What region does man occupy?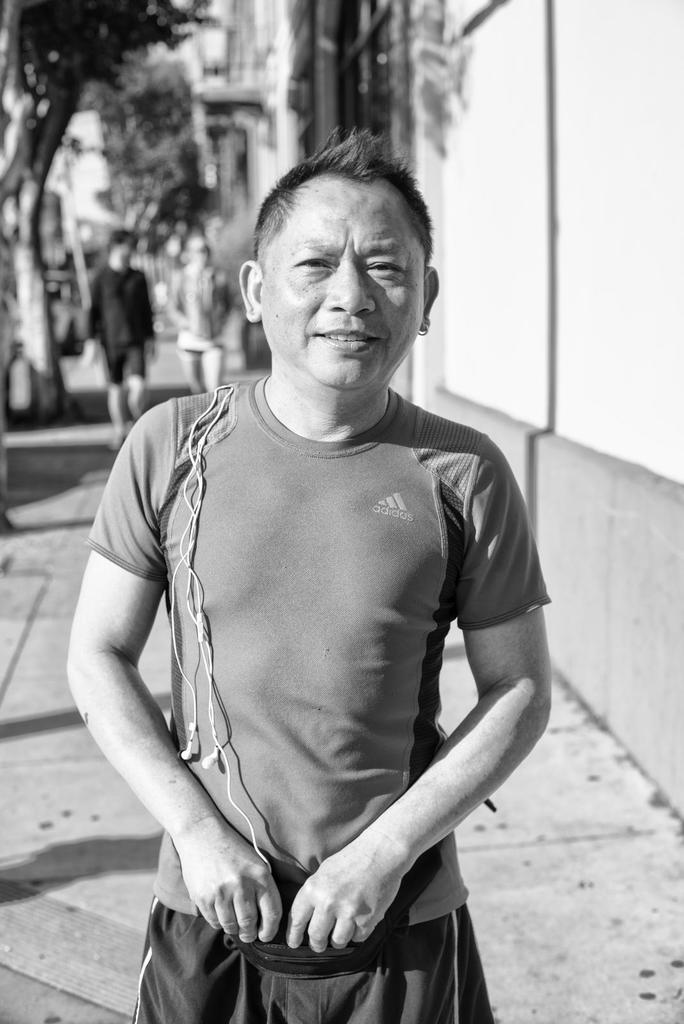
(59,125,567,1023).
